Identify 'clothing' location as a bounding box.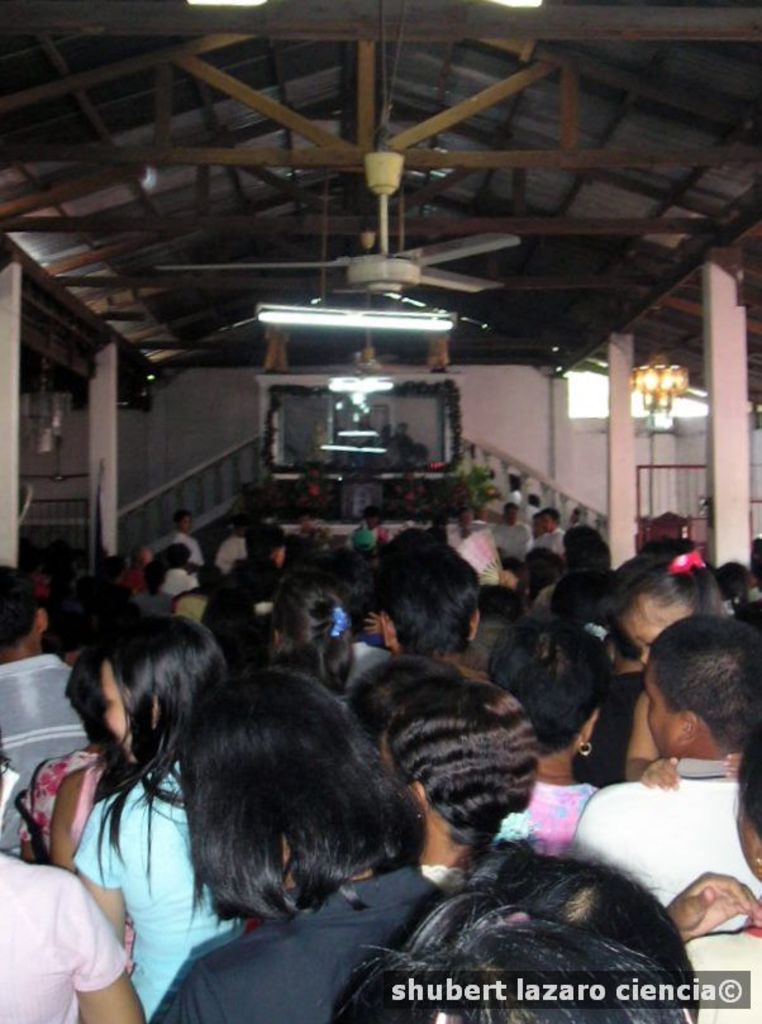
x1=572 y1=751 x2=761 y2=925.
